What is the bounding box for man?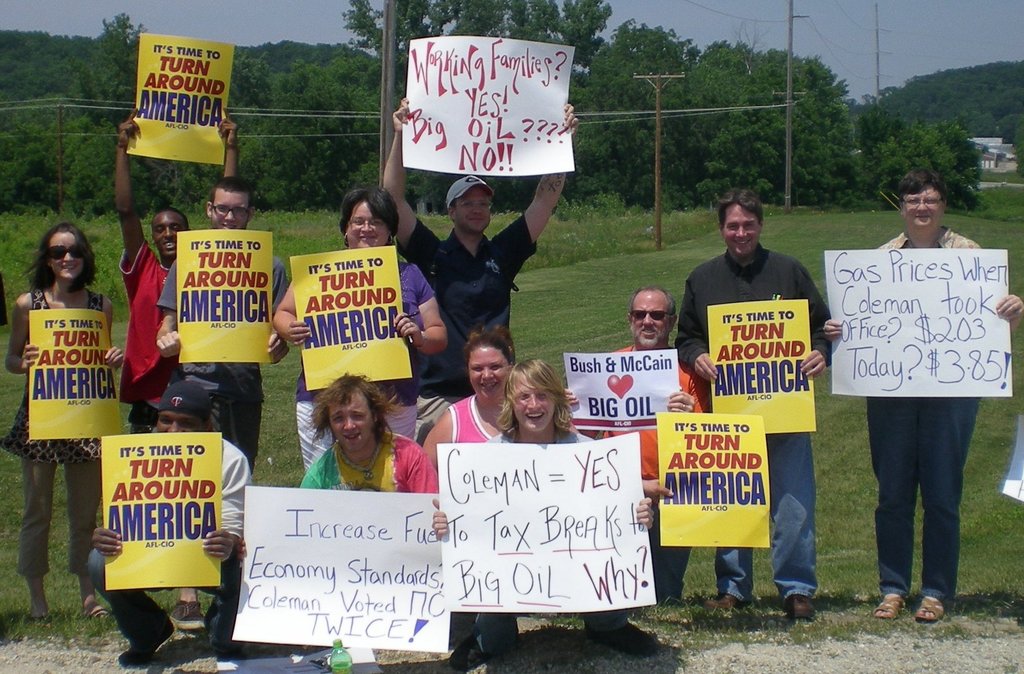
crop(559, 287, 709, 606).
